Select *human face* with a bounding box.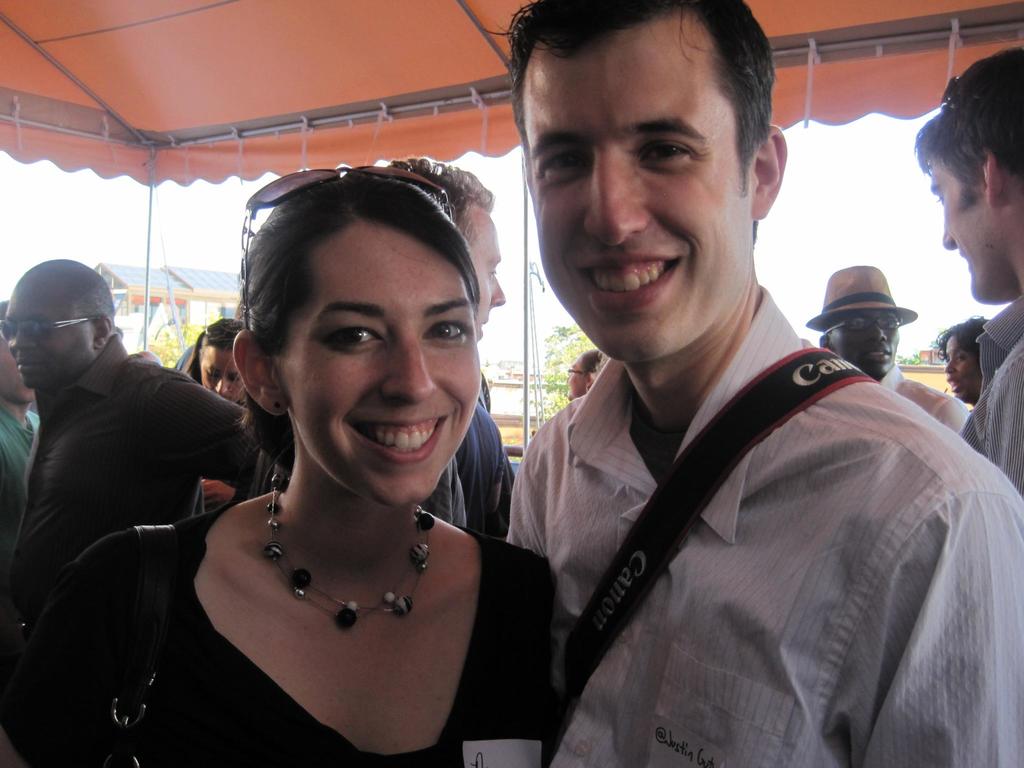
bbox(0, 302, 88, 387).
